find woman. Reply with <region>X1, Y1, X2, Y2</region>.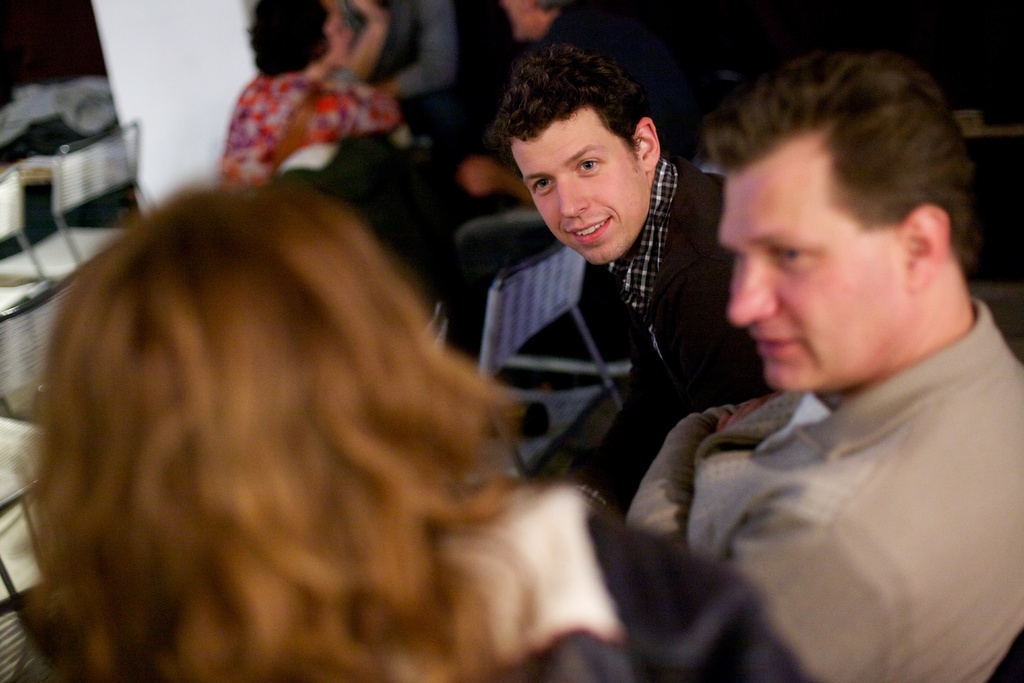
<region>220, 0, 394, 183</region>.
